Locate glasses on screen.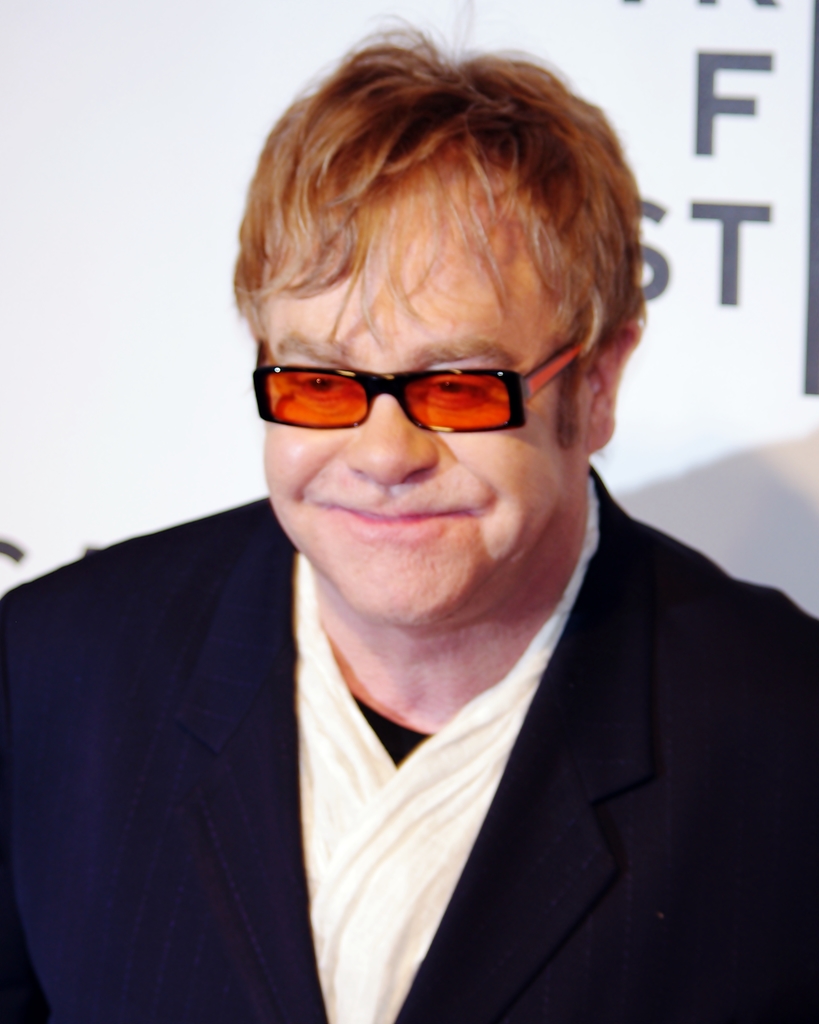
On screen at Rect(252, 313, 611, 437).
